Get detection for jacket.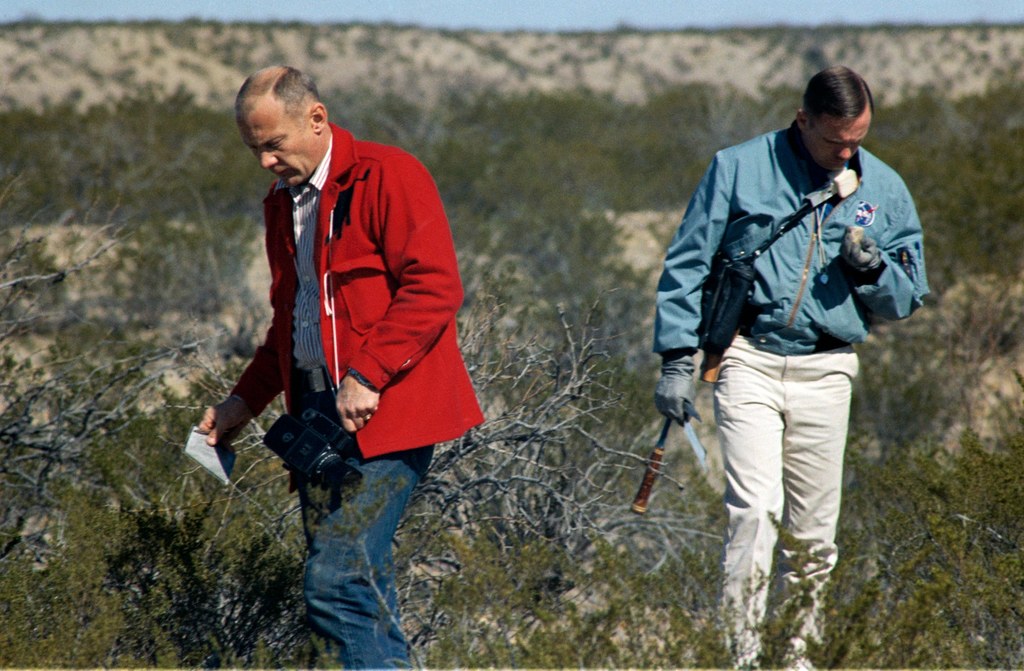
Detection: 651/94/942/386.
